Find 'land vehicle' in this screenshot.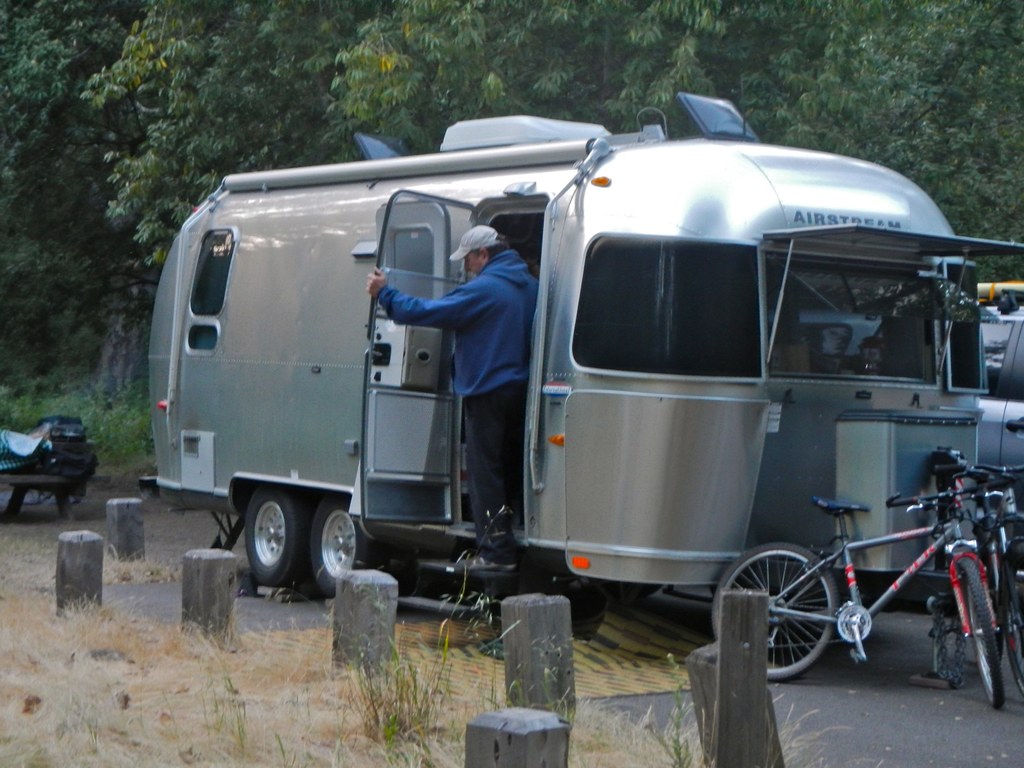
The bounding box for 'land vehicle' is <region>710, 471, 1004, 700</region>.
